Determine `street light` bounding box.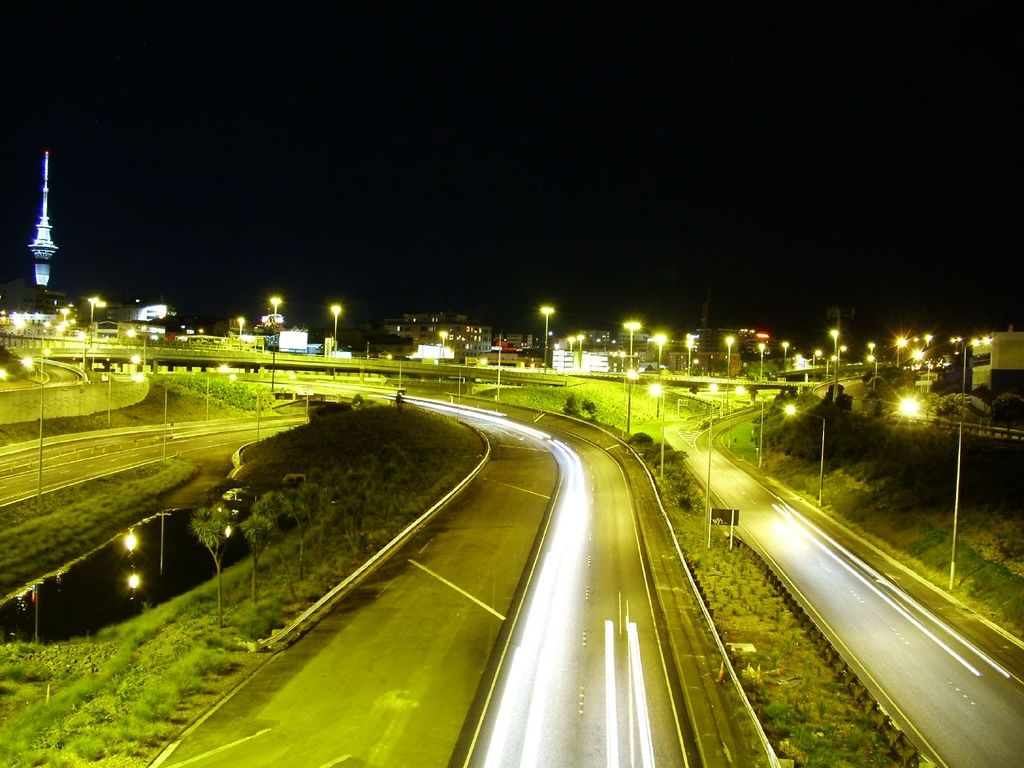
Determined: [954,336,970,396].
